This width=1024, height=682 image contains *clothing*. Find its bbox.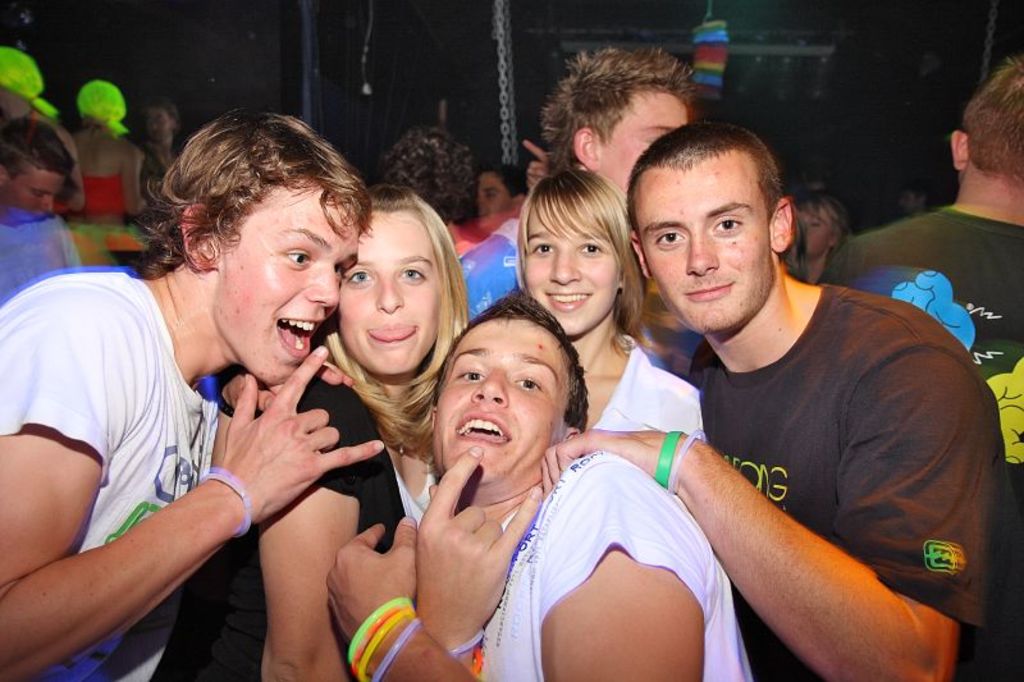
(582, 331, 705, 434).
